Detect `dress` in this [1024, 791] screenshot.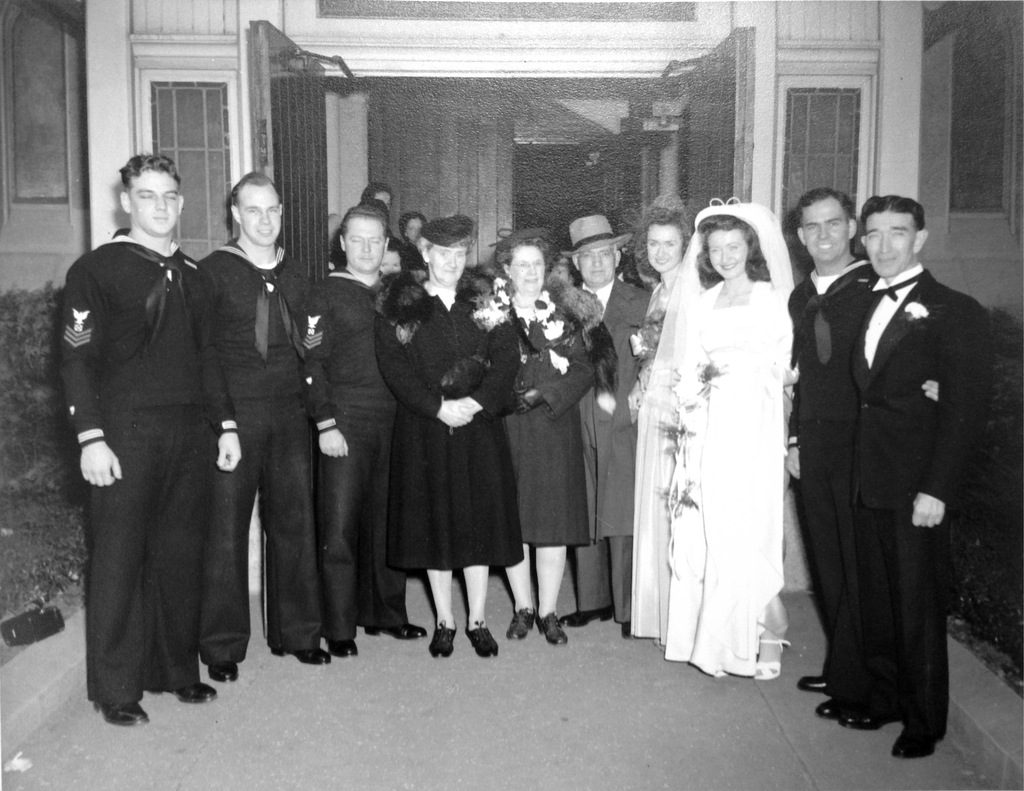
Detection: bbox=[643, 216, 813, 689].
